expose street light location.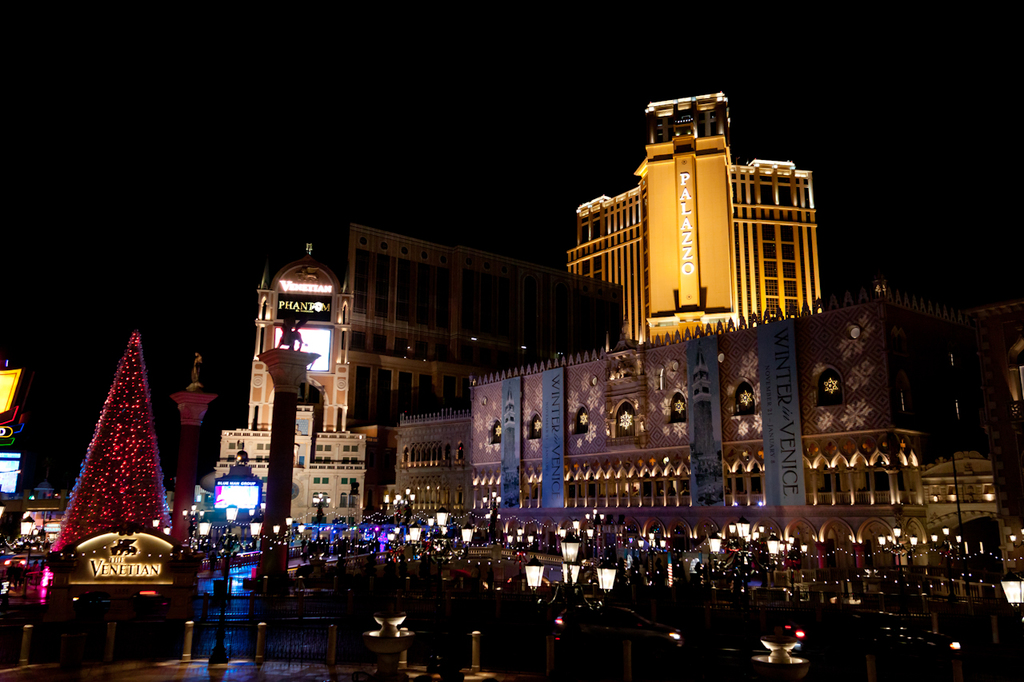
Exposed at [x1=926, y1=524, x2=968, y2=594].
